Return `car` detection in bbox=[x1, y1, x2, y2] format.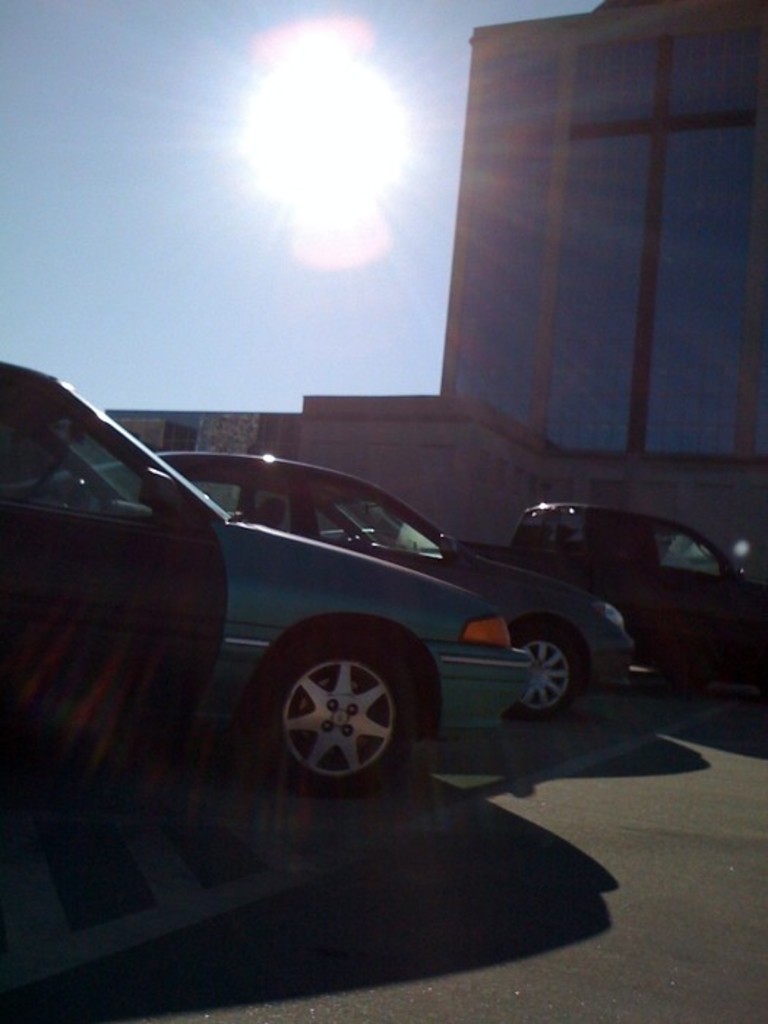
bbox=[0, 341, 531, 781].
